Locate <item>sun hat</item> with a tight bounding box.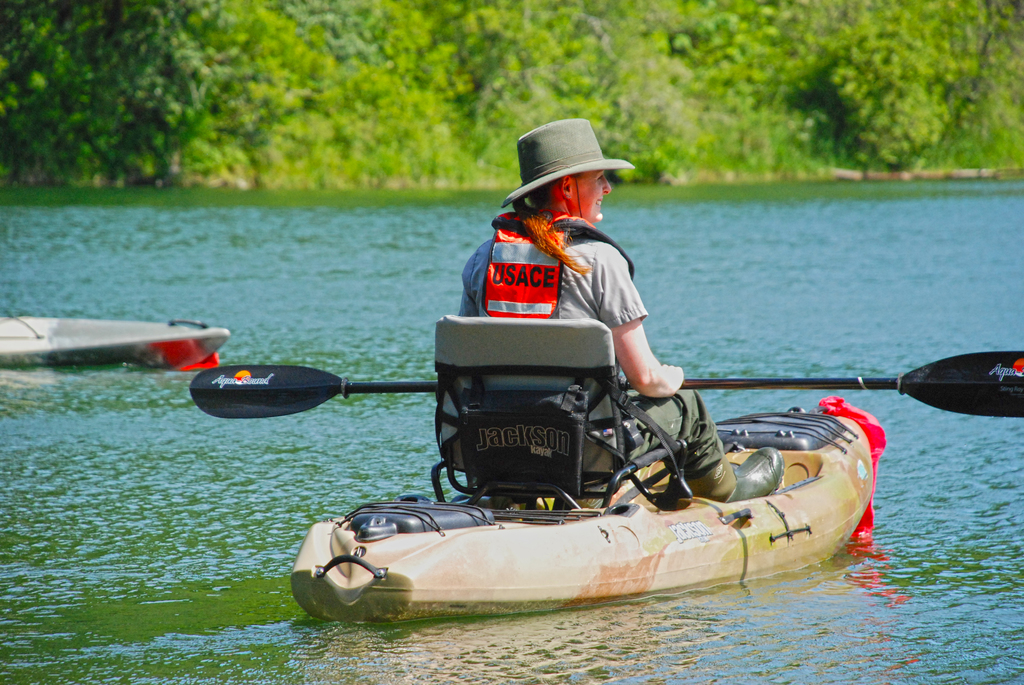
(493,116,641,208).
